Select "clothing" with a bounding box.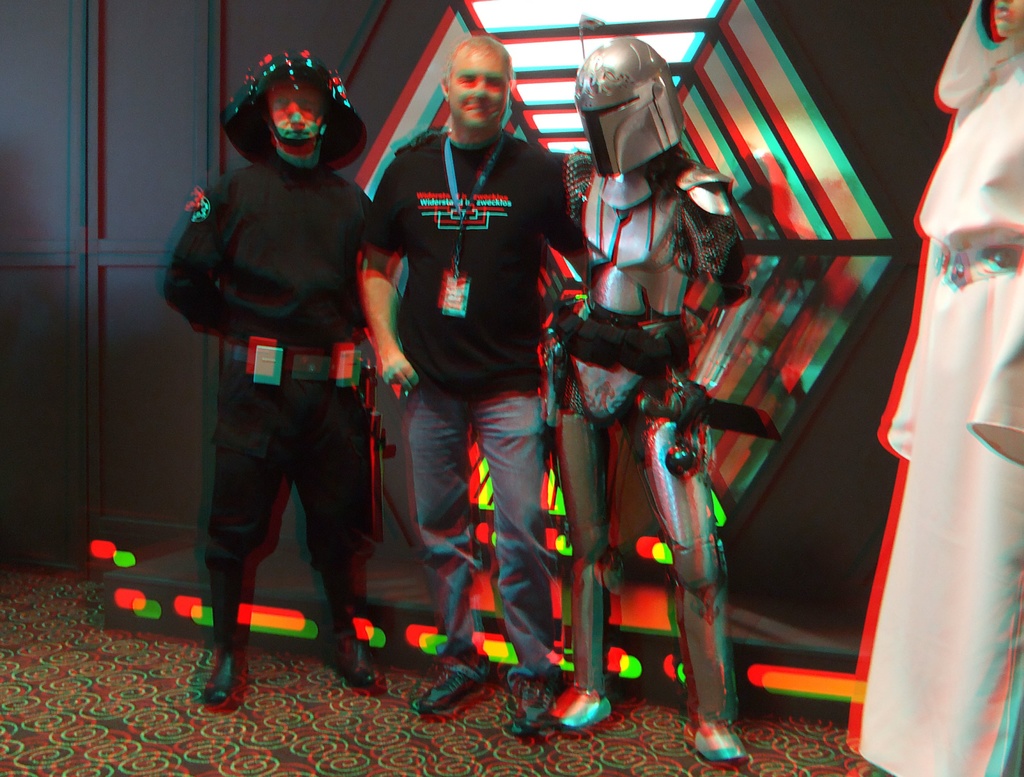
374,55,583,625.
